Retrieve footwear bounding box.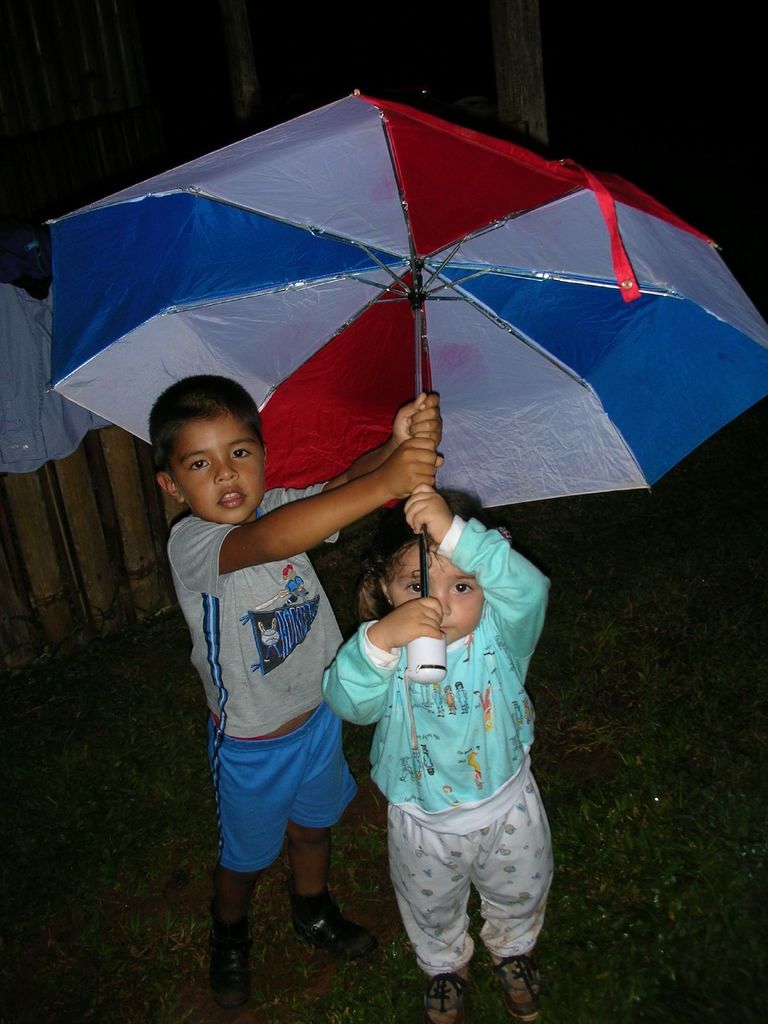
Bounding box: select_region(209, 925, 251, 1016).
